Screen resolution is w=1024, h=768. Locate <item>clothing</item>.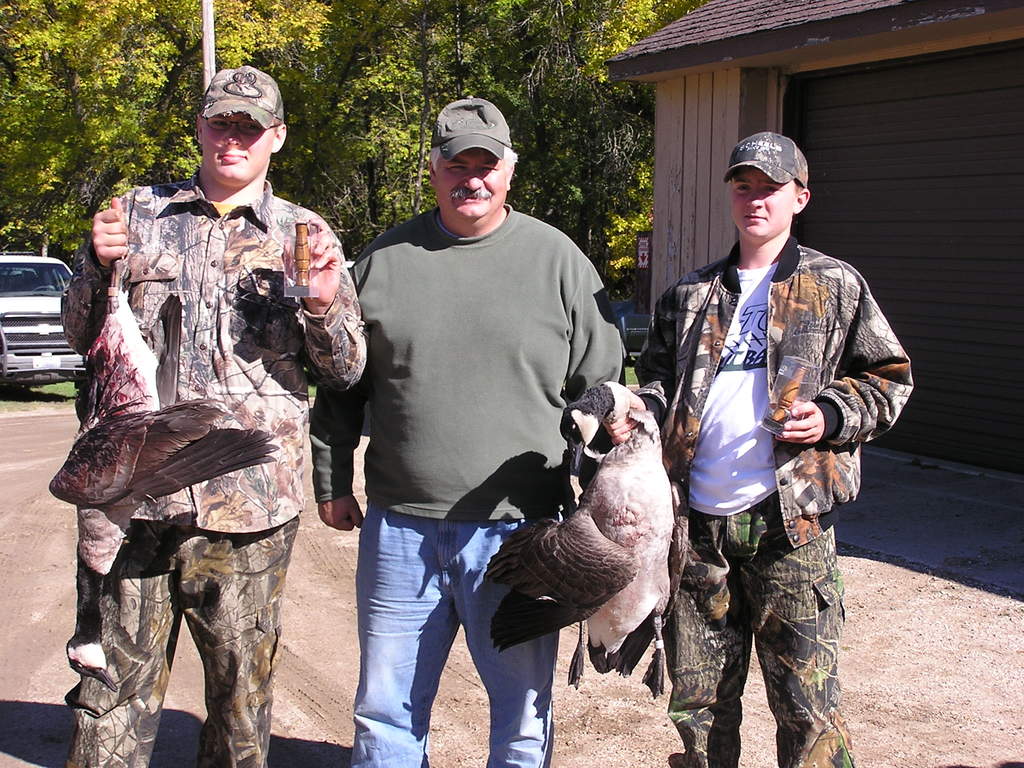
Rect(60, 152, 359, 762).
